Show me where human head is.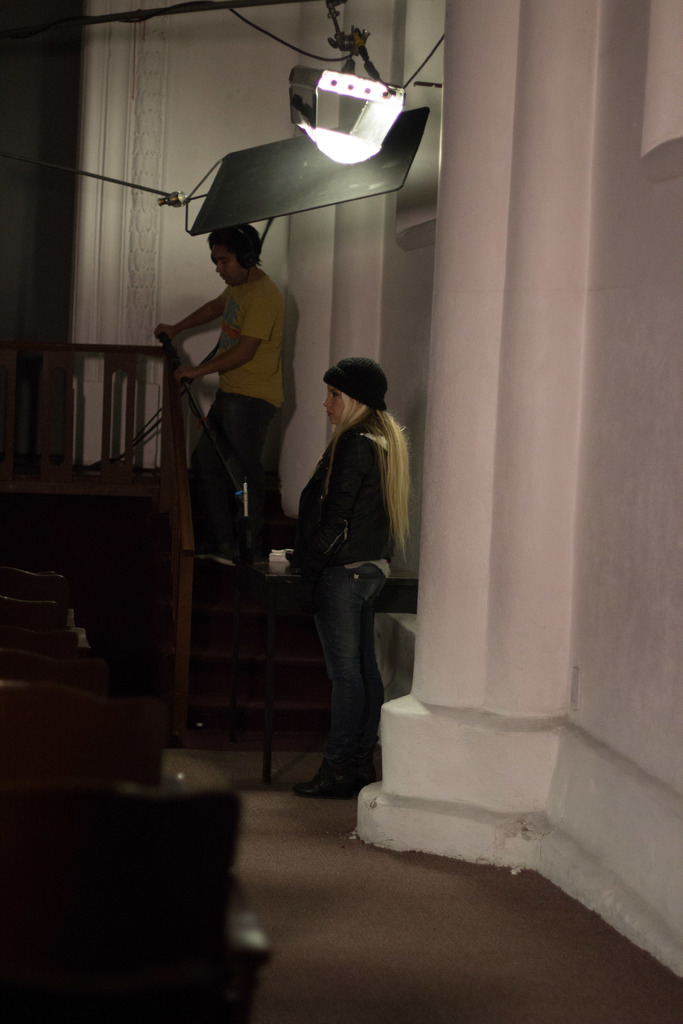
human head is at (210, 227, 267, 284).
